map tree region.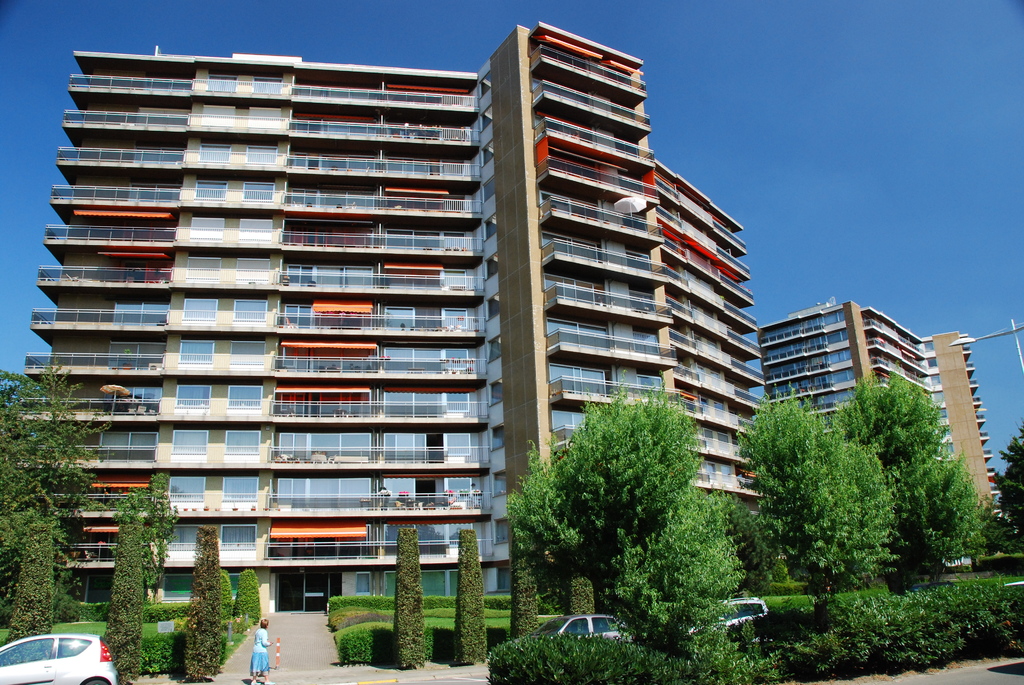
Mapped to <region>397, 522, 426, 664</region>.
